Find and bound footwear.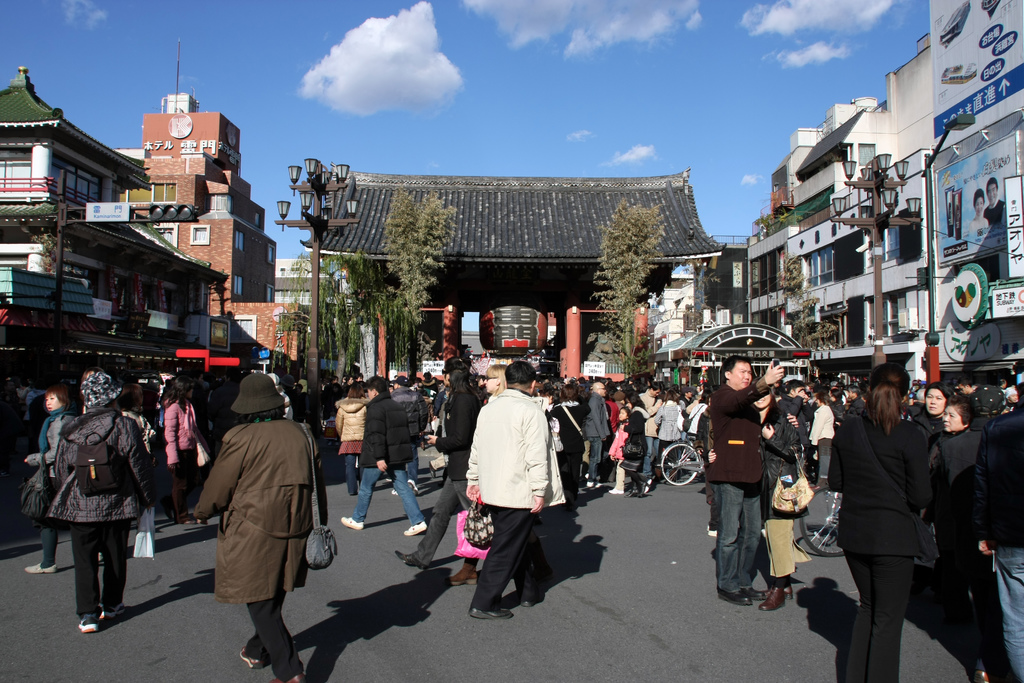
Bound: locate(406, 479, 417, 497).
